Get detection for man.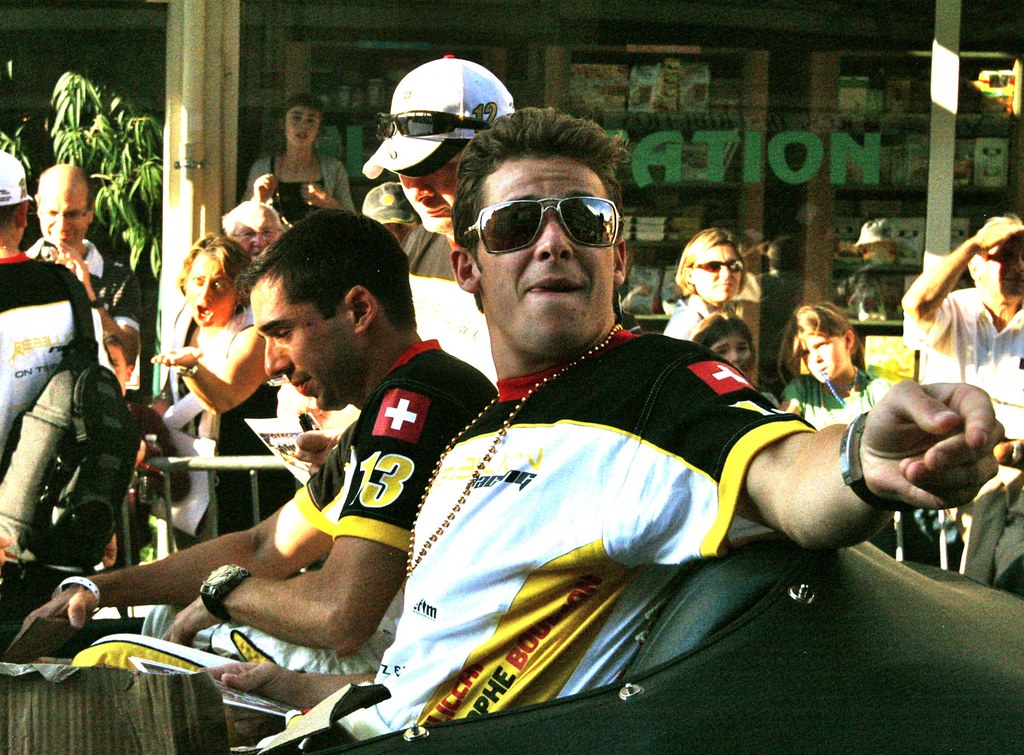
Detection: {"left": 902, "top": 211, "right": 1023, "bottom": 449}.
